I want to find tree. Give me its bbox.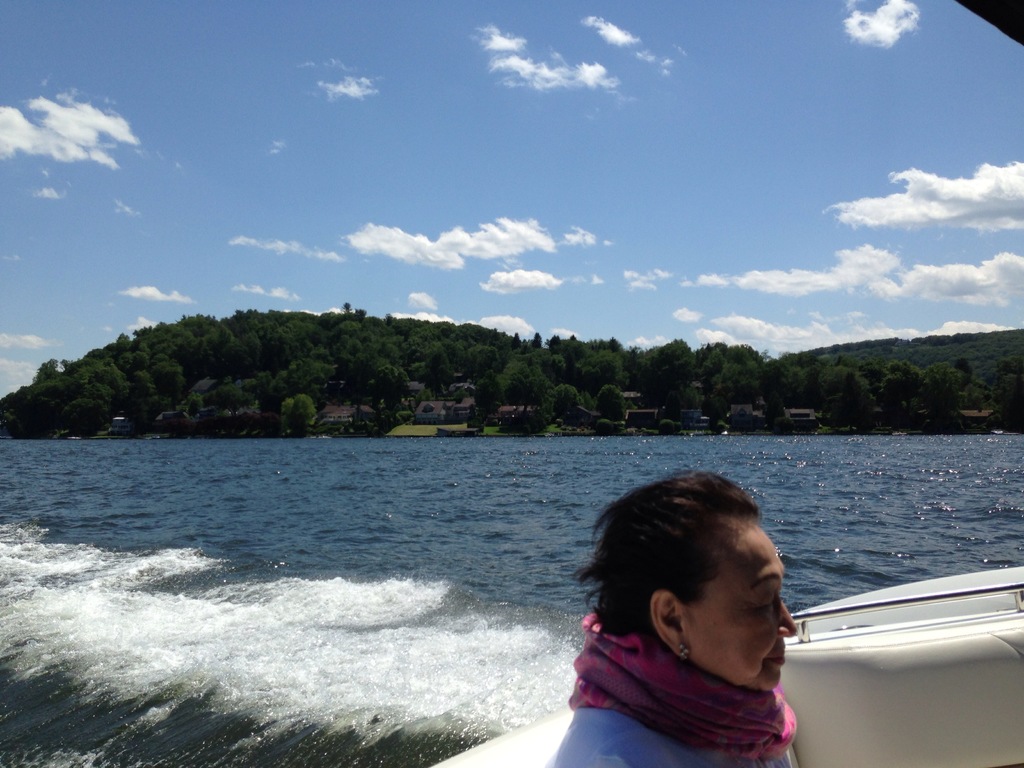
crop(872, 355, 922, 430).
